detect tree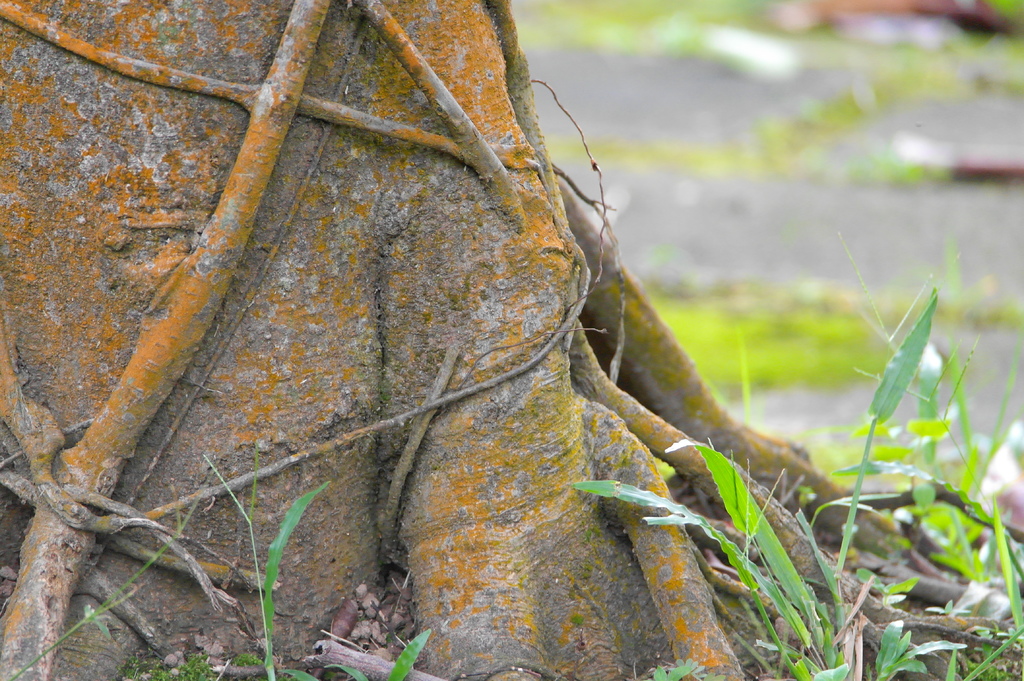
bbox=(0, 0, 1023, 680)
